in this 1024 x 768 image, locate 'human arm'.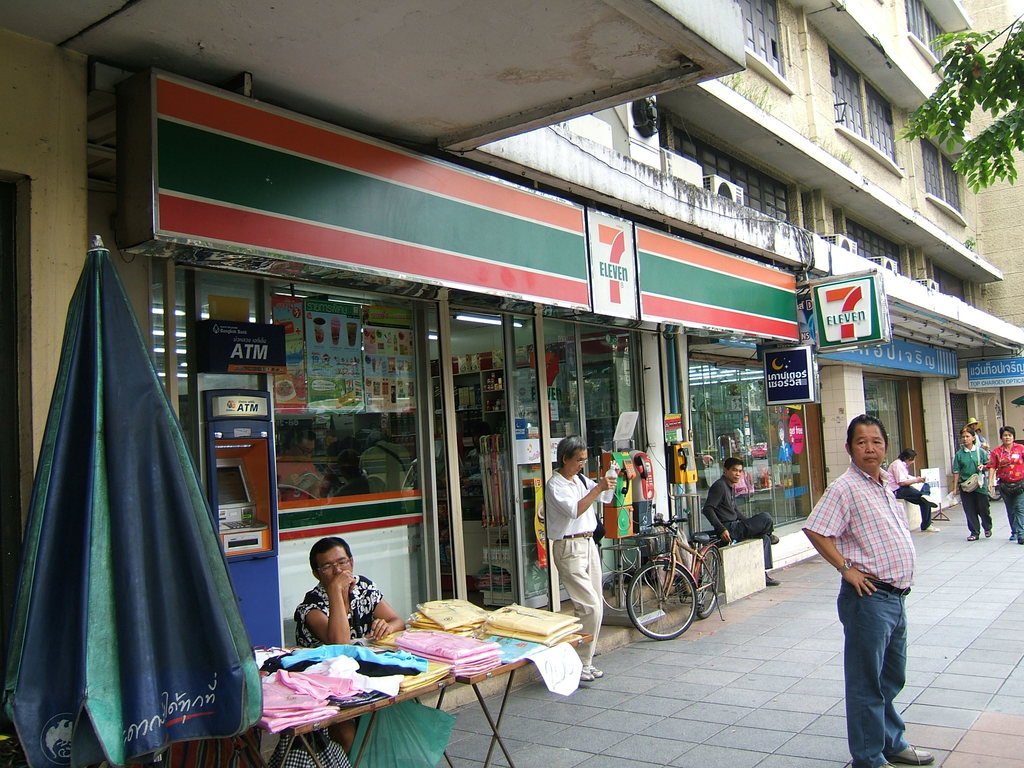
Bounding box: detection(596, 475, 623, 496).
